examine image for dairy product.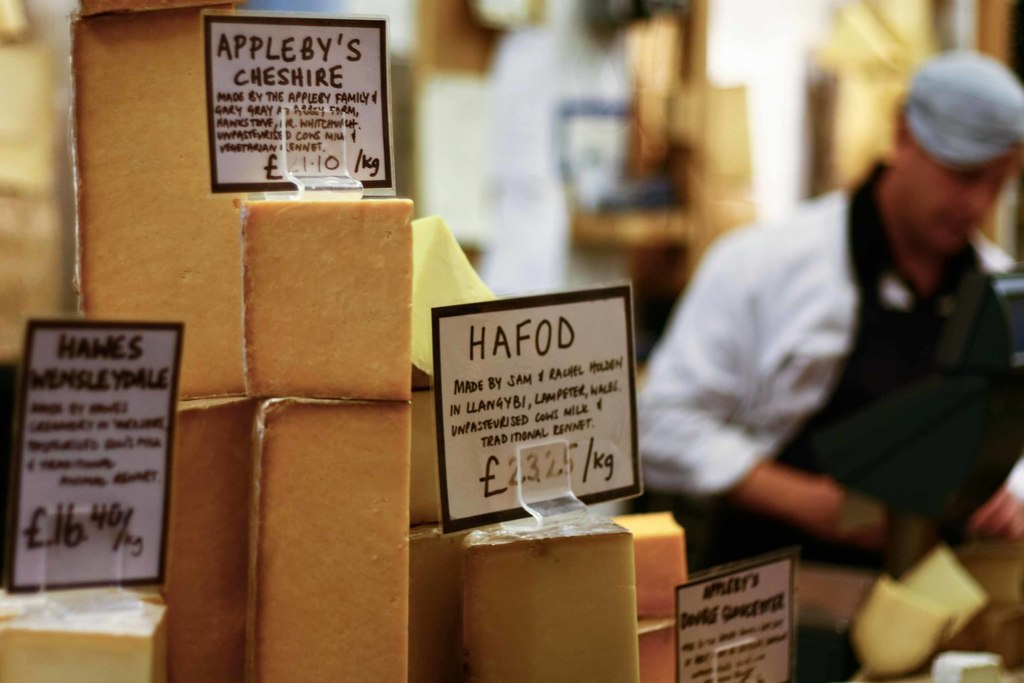
Examination result: bbox=[4, 587, 179, 682].
